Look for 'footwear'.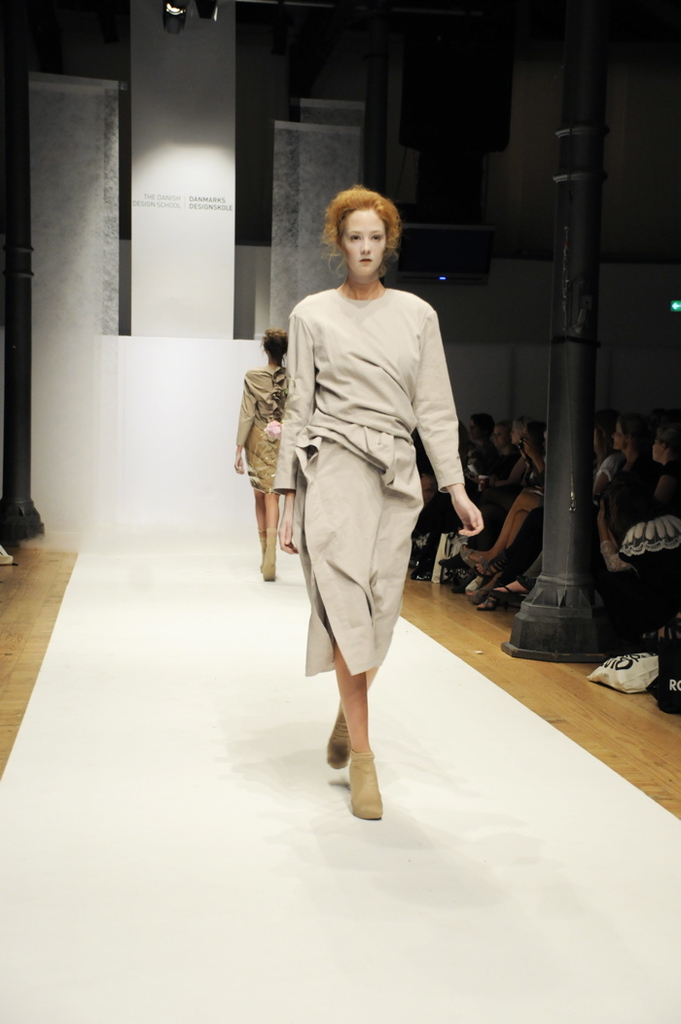
Found: (x1=334, y1=741, x2=397, y2=823).
